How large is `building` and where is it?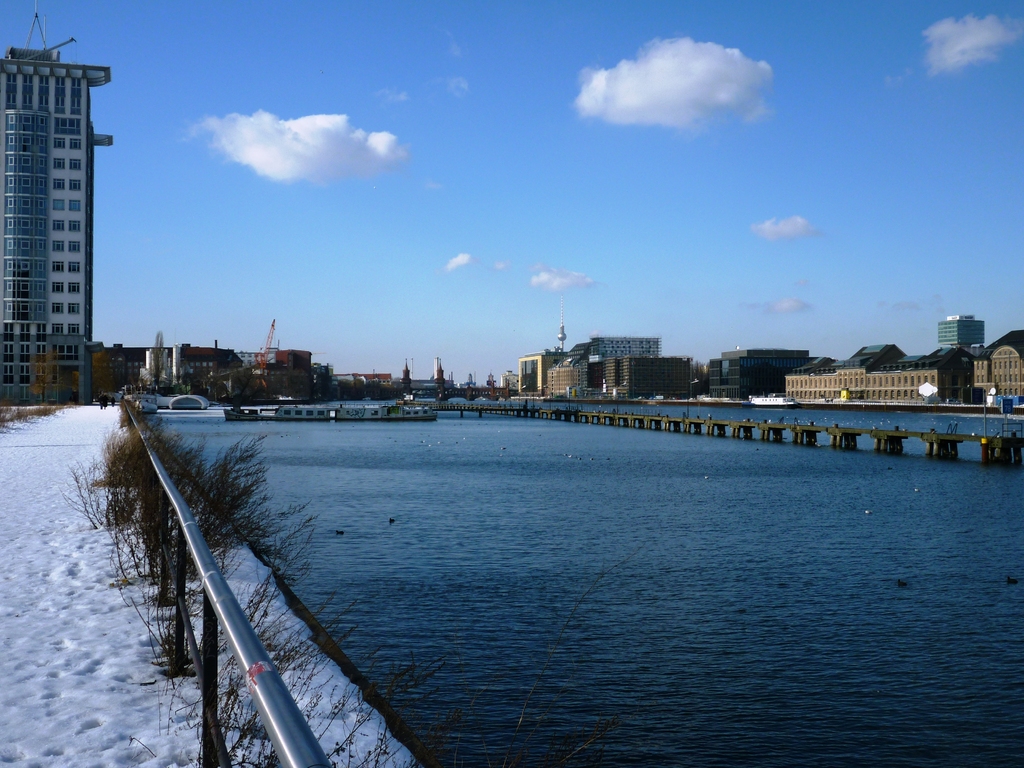
Bounding box: {"left": 0, "top": 0, "right": 113, "bottom": 406}.
